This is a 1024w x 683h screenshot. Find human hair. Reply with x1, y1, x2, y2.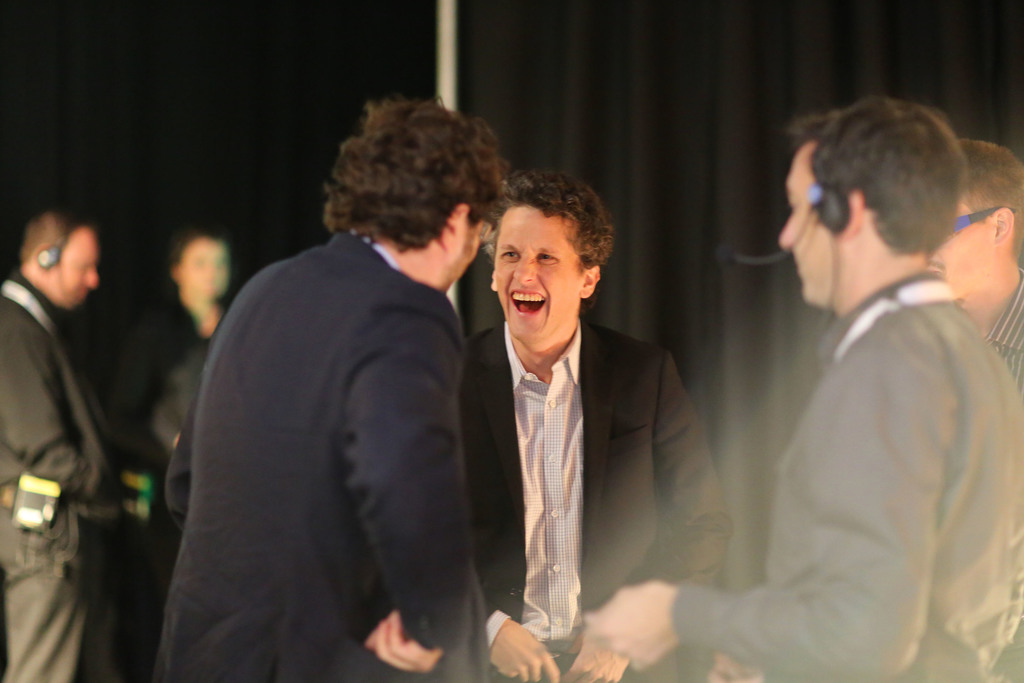
480, 168, 614, 273.
